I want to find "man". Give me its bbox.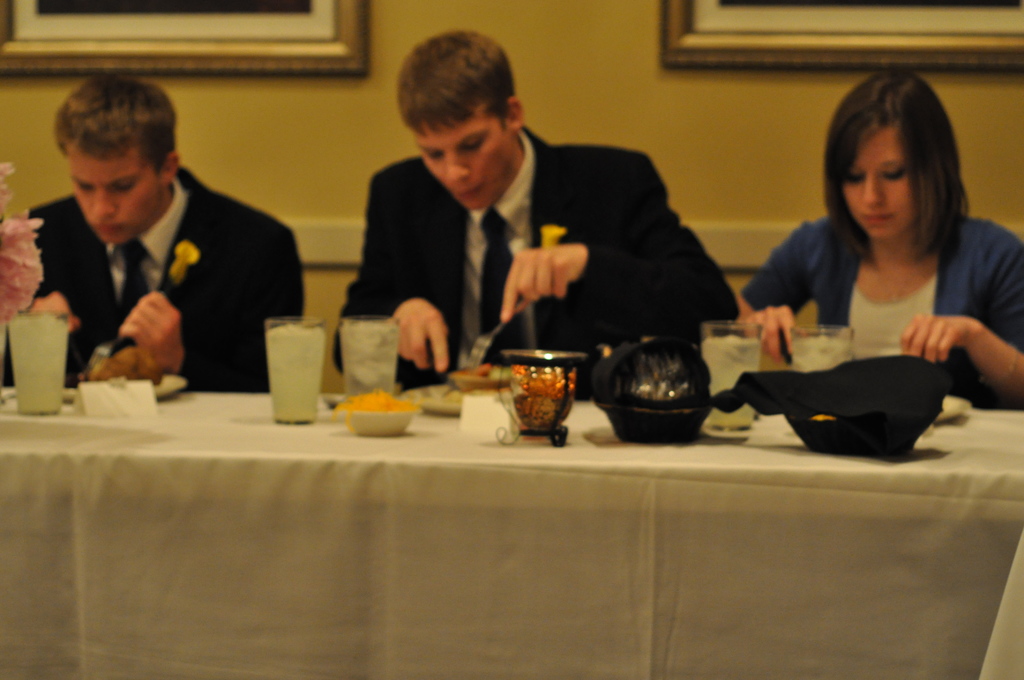
detection(324, 28, 742, 394).
